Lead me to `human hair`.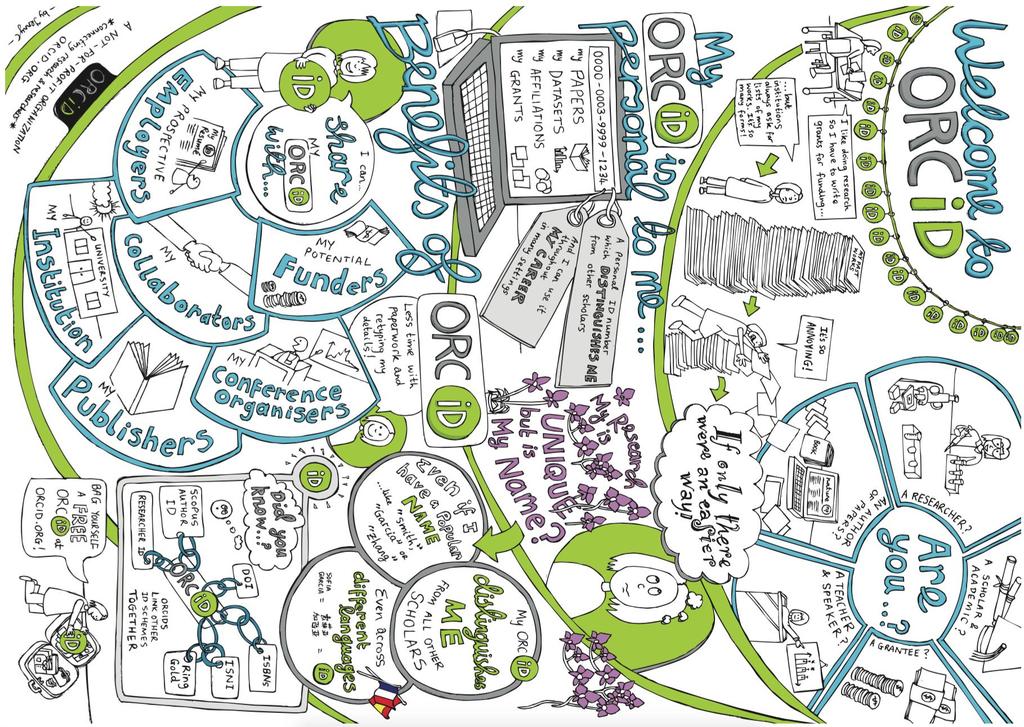
Lead to x1=362 y1=417 x2=396 y2=449.
